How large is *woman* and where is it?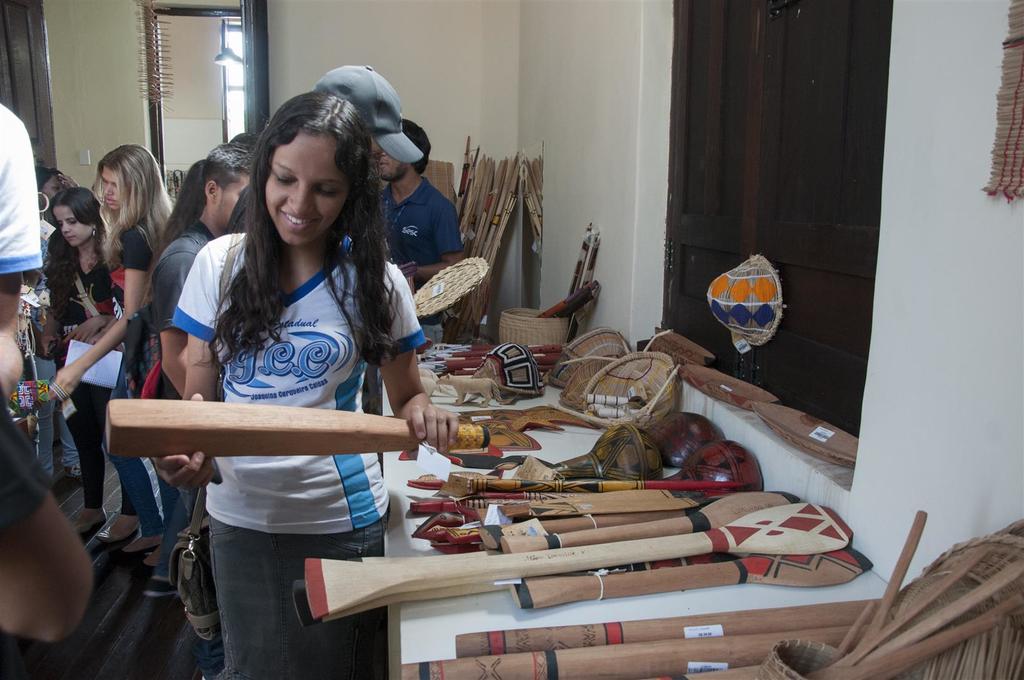
Bounding box: <box>38,168,77,487</box>.
